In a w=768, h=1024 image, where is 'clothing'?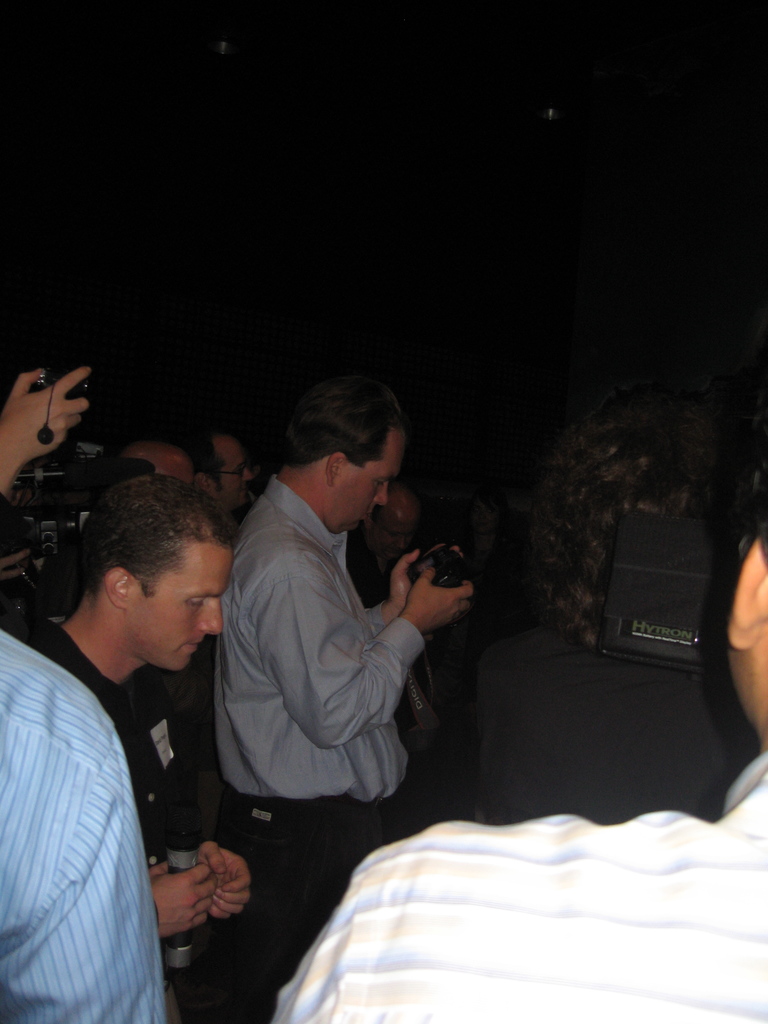
box(276, 747, 767, 1023).
